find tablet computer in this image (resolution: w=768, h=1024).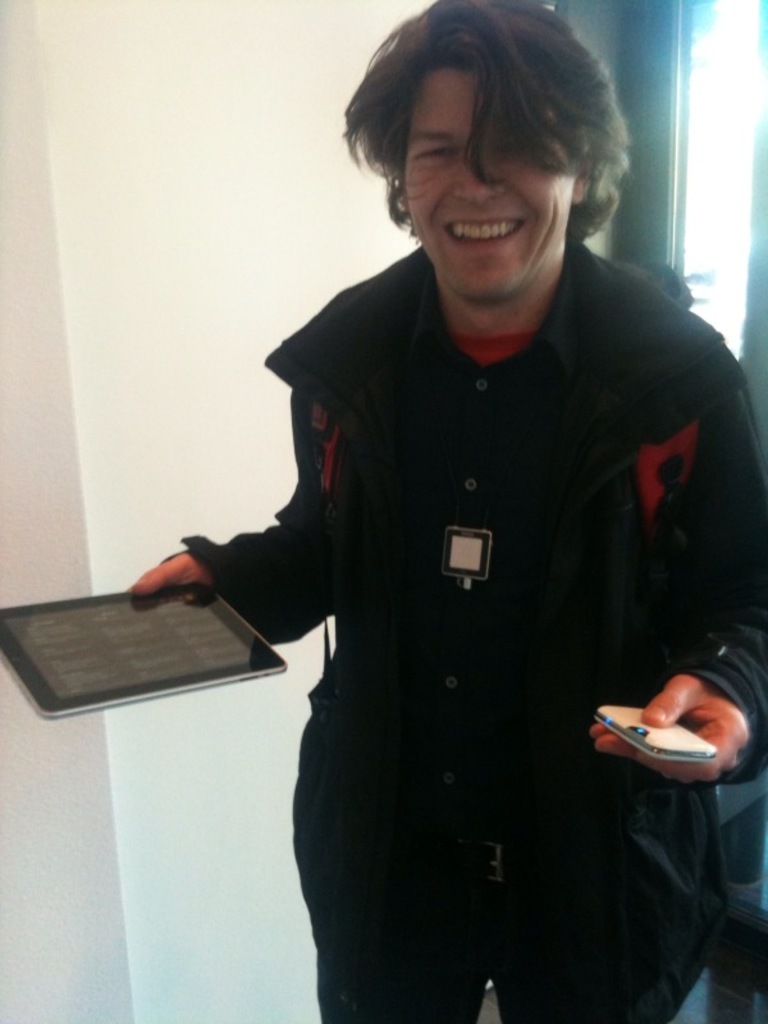
x1=0, y1=584, x2=291, y2=719.
